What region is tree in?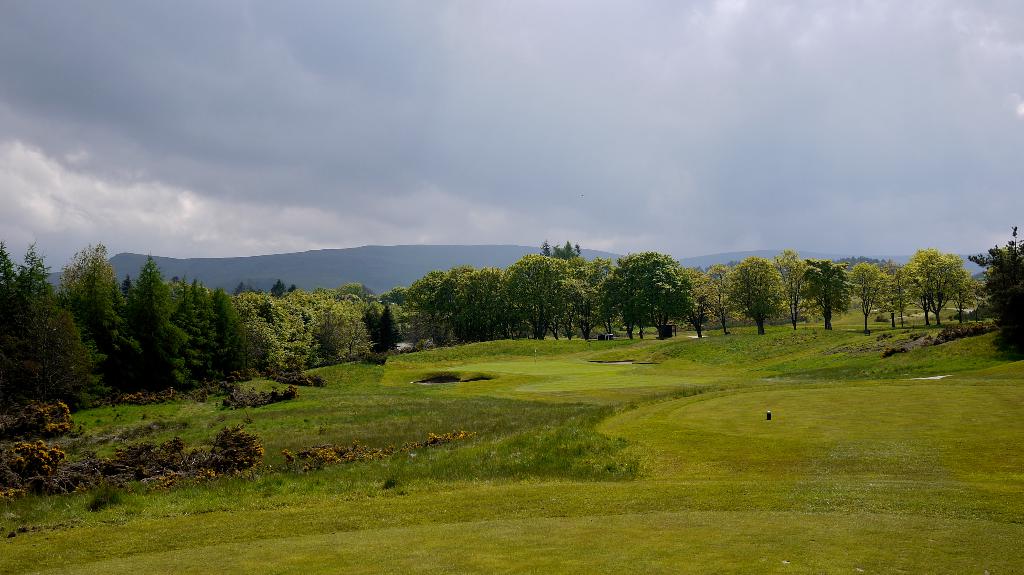
[left=374, top=266, right=465, bottom=354].
